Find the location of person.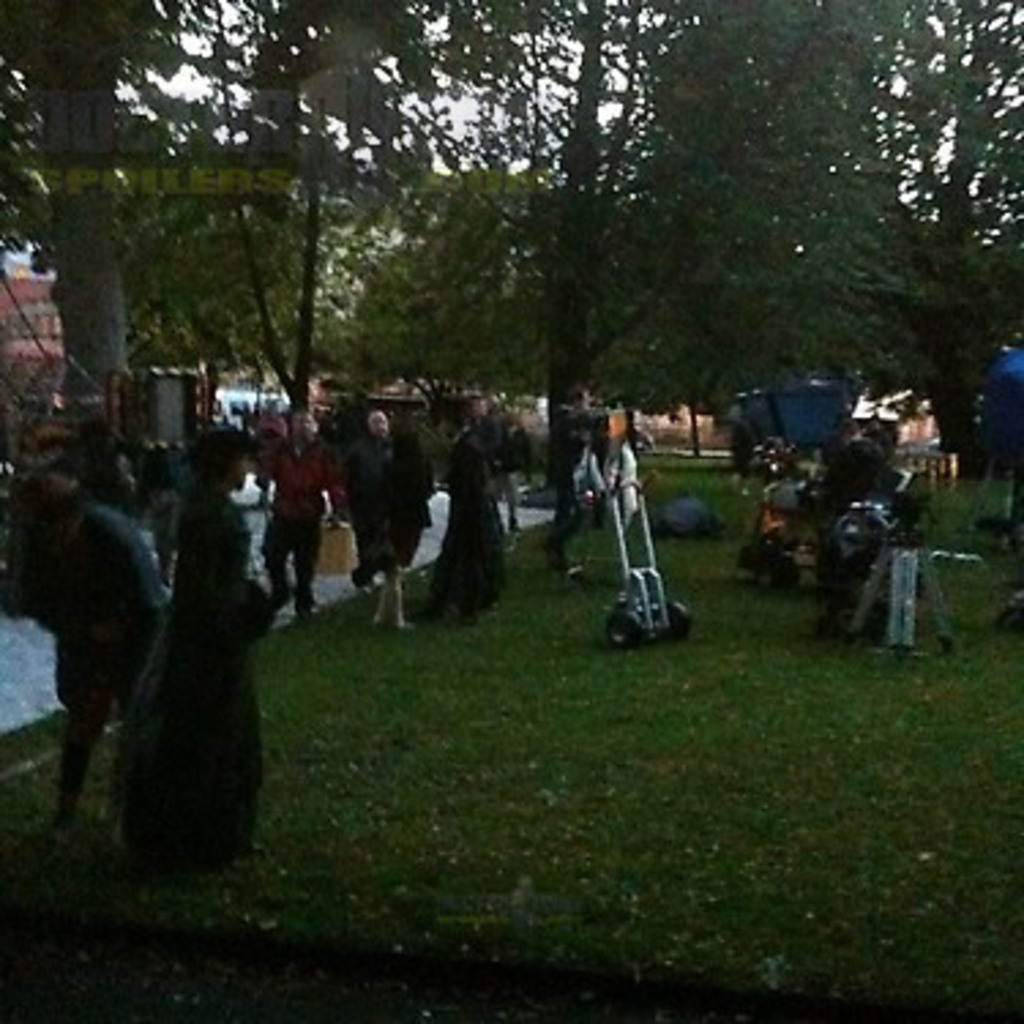
Location: [left=98, top=423, right=273, bottom=857].
